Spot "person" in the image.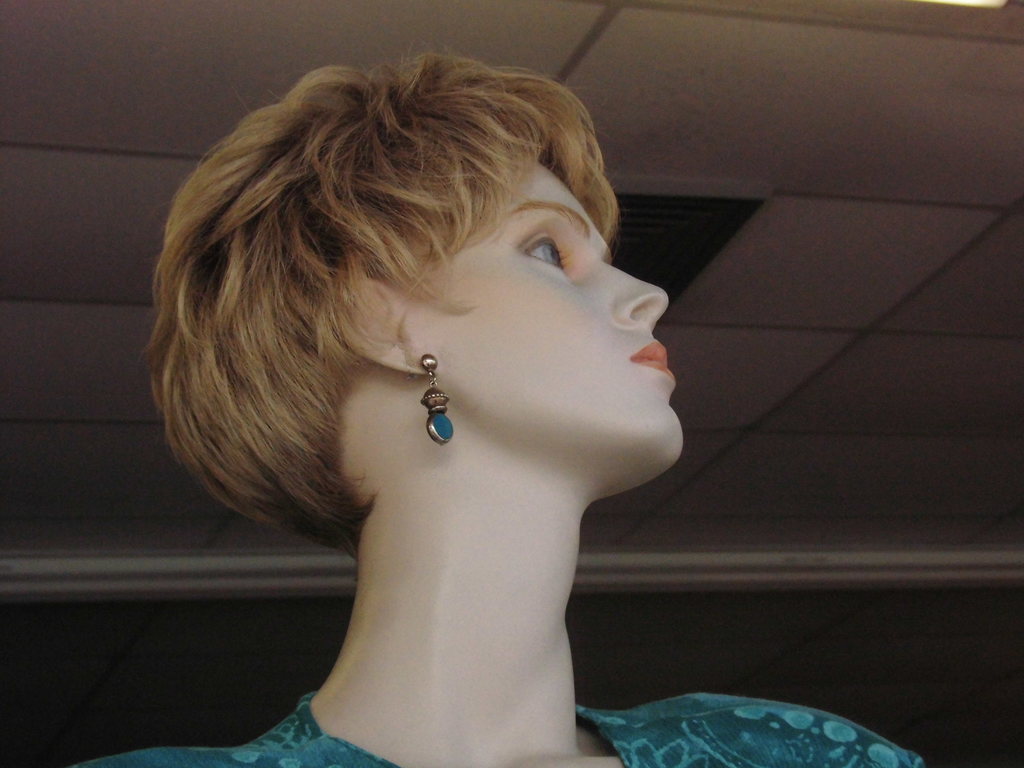
"person" found at region(72, 36, 922, 767).
